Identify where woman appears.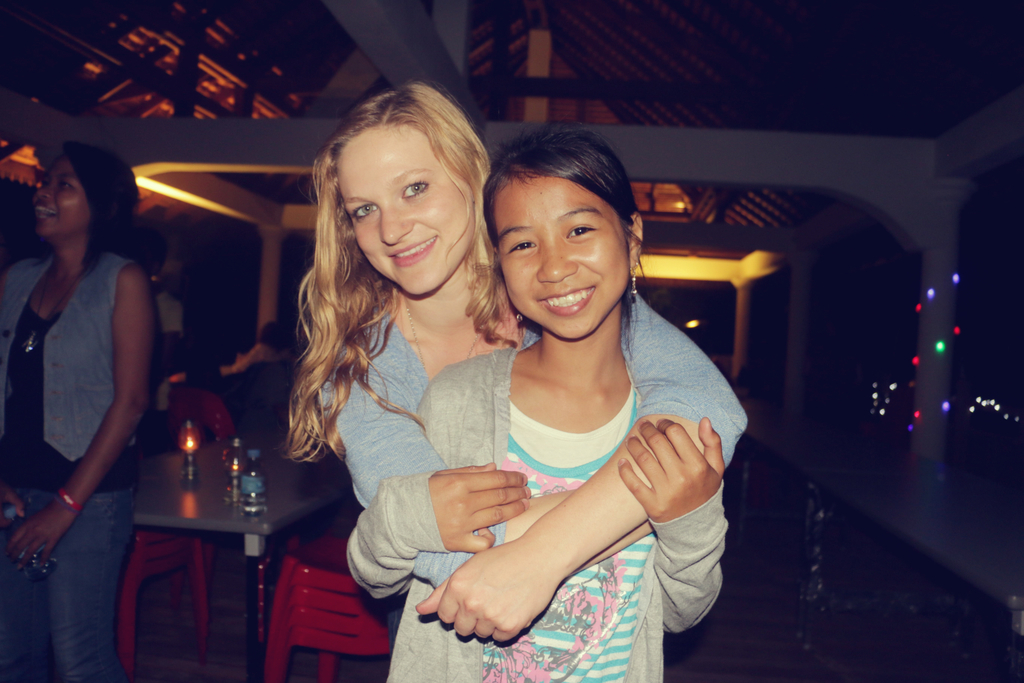
Appears at [0, 143, 157, 682].
